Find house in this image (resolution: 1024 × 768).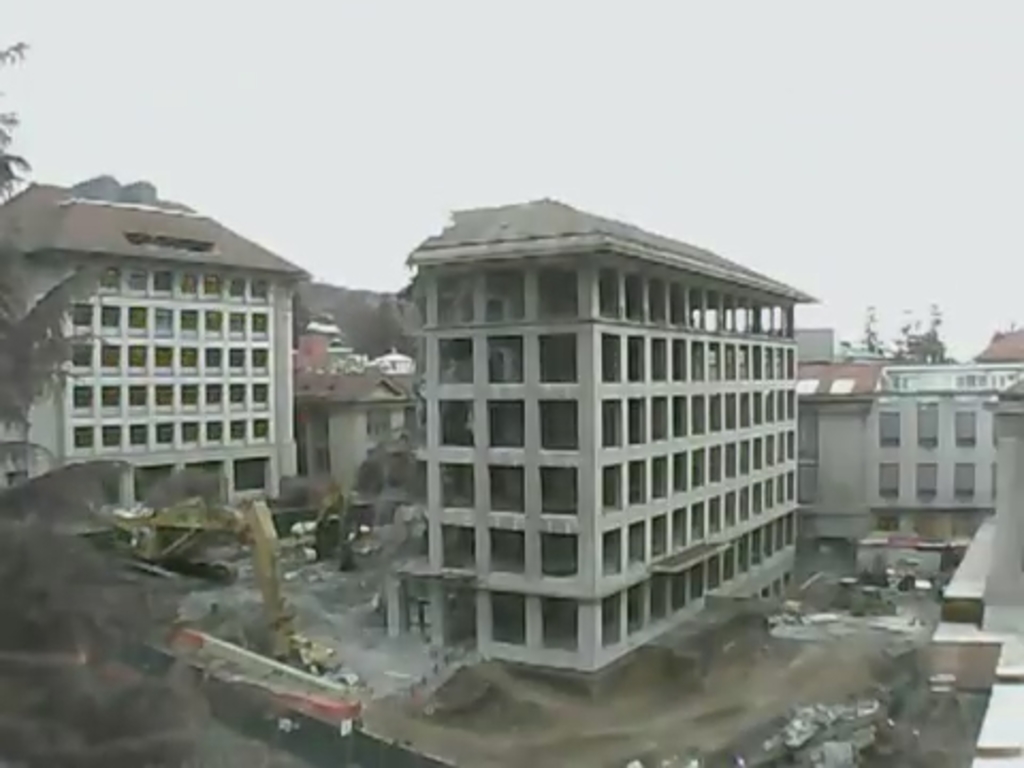
<box>791,352,896,550</box>.
